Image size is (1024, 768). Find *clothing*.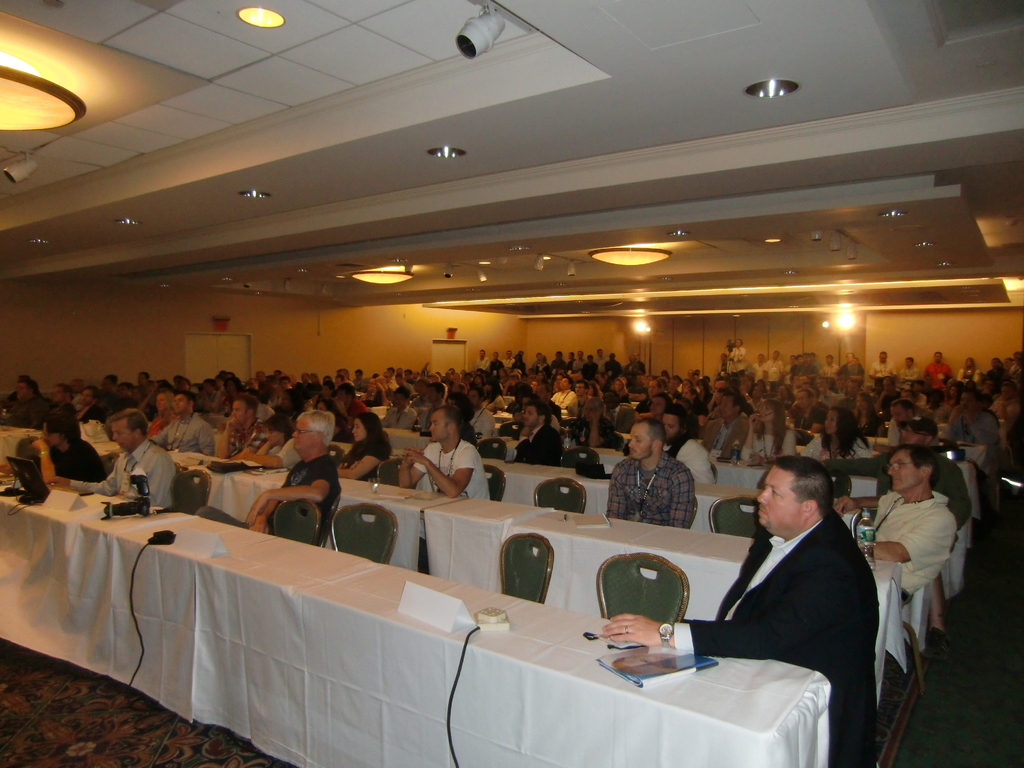
(514,420,562,464).
